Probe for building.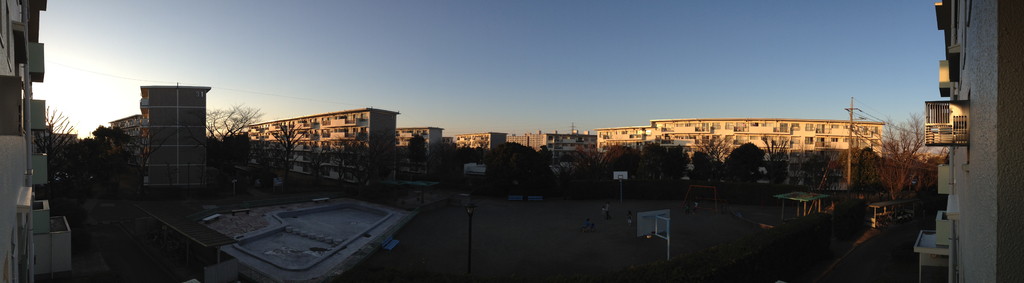
Probe result: crop(505, 130, 596, 164).
